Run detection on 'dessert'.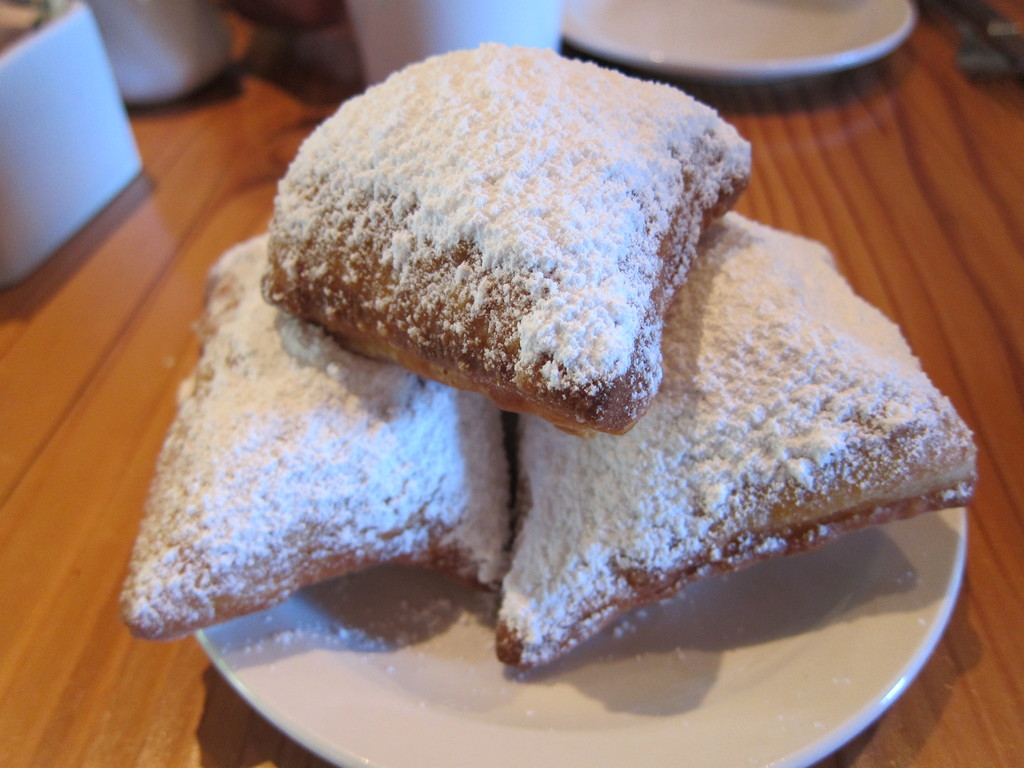
Result: 278 20 758 436.
